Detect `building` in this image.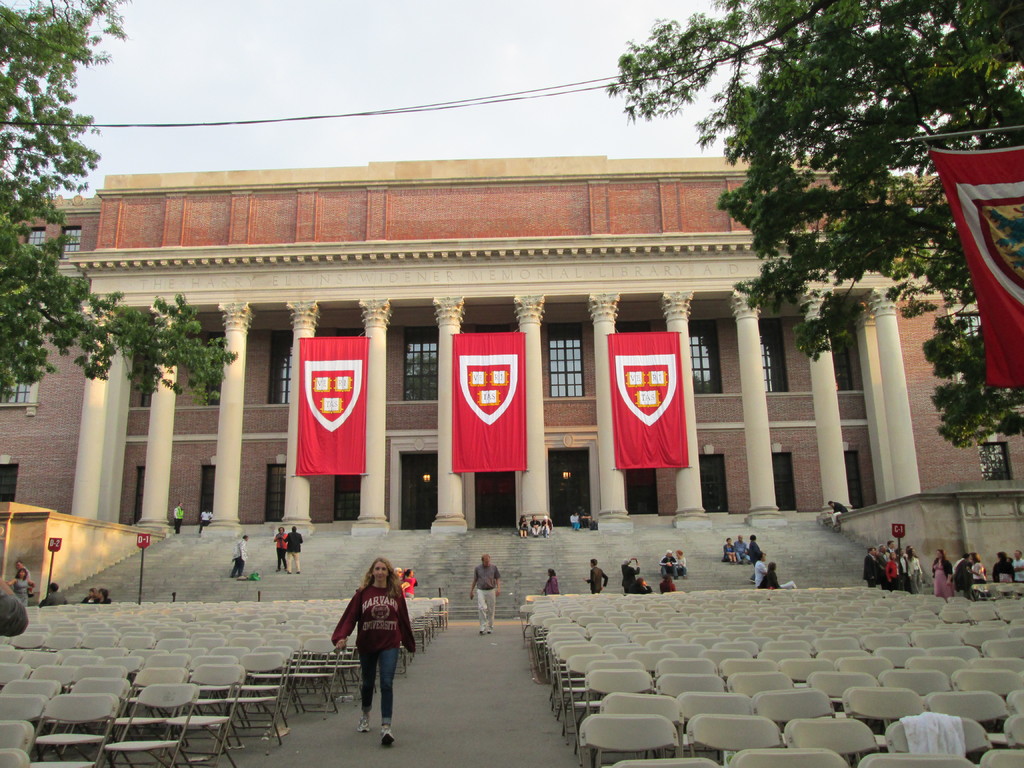
Detection: left=0, top=156, right=1023, bottom=535.
